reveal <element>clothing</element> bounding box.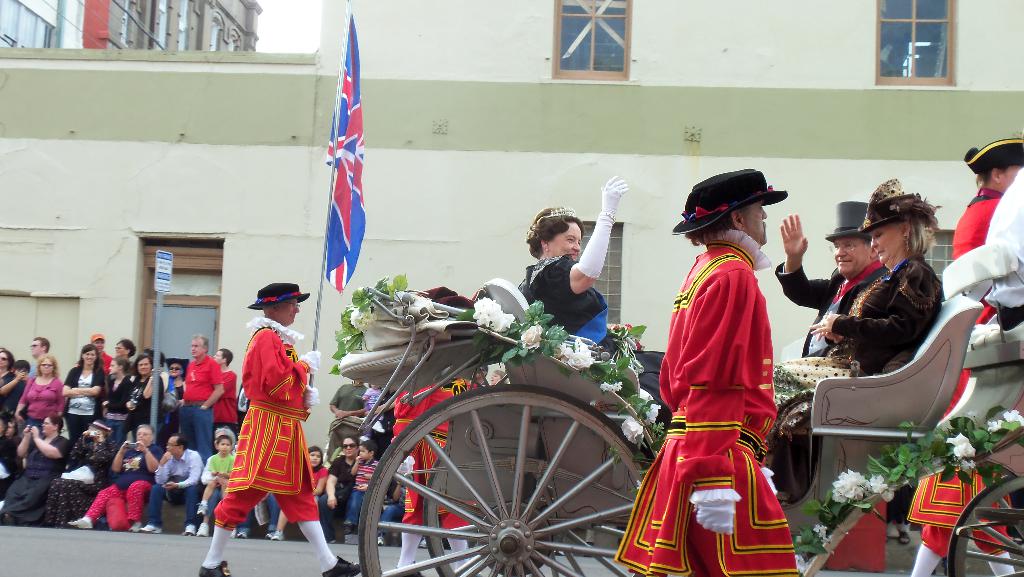
Revealed: (612,229,803,576).
